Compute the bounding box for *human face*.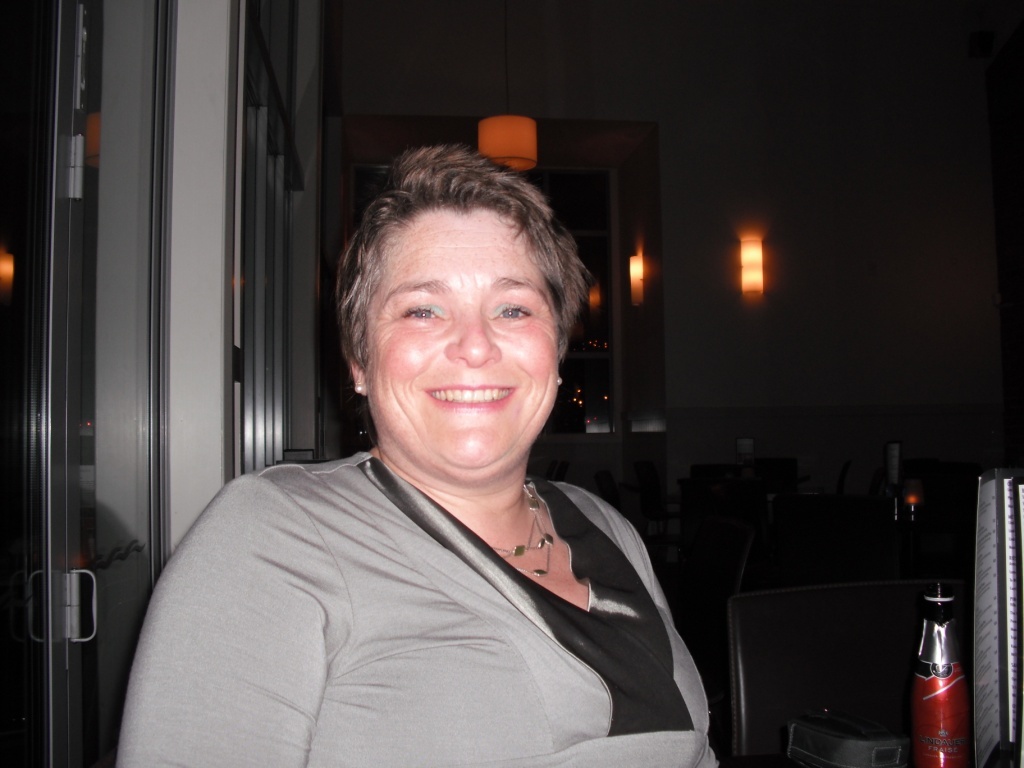
369, 205, 563, 473.
